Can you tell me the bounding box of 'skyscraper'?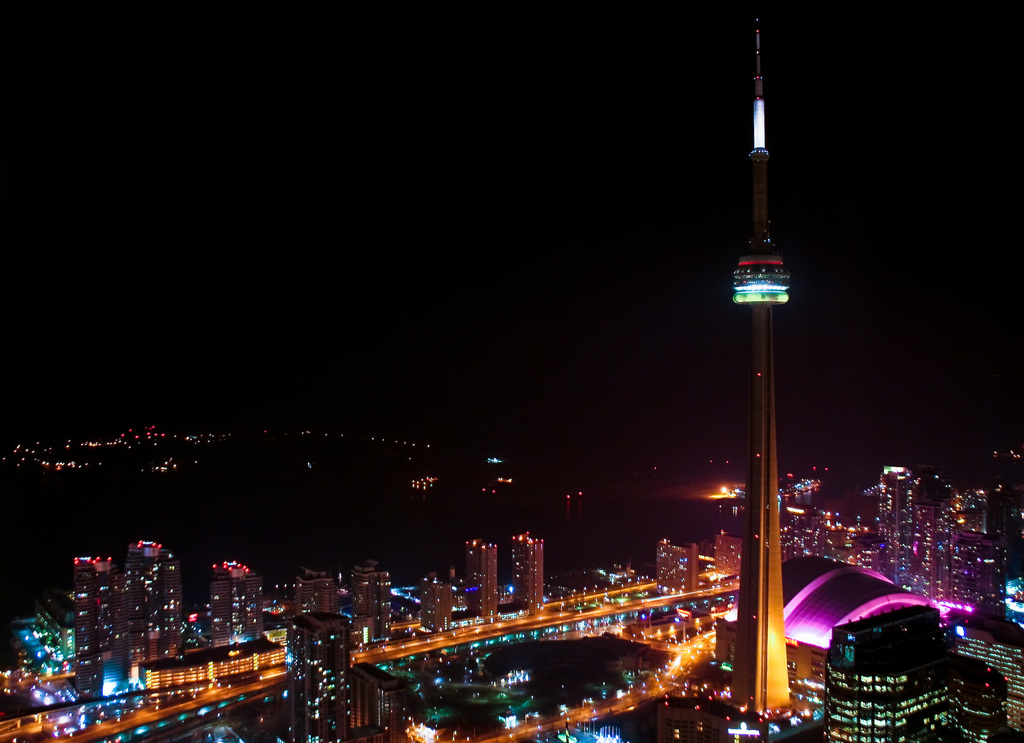
<region>823, 592, 958, 742</region>.
